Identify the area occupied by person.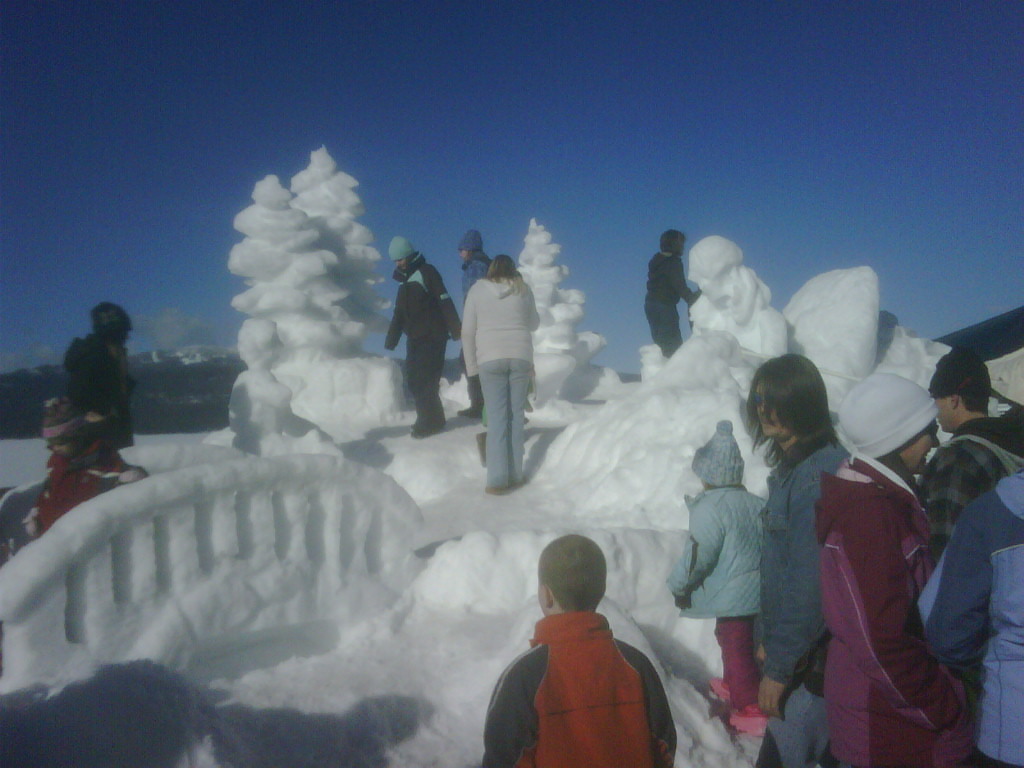
Area: pyautogui.locateOnScreen(915, 350, 1023, 557).
